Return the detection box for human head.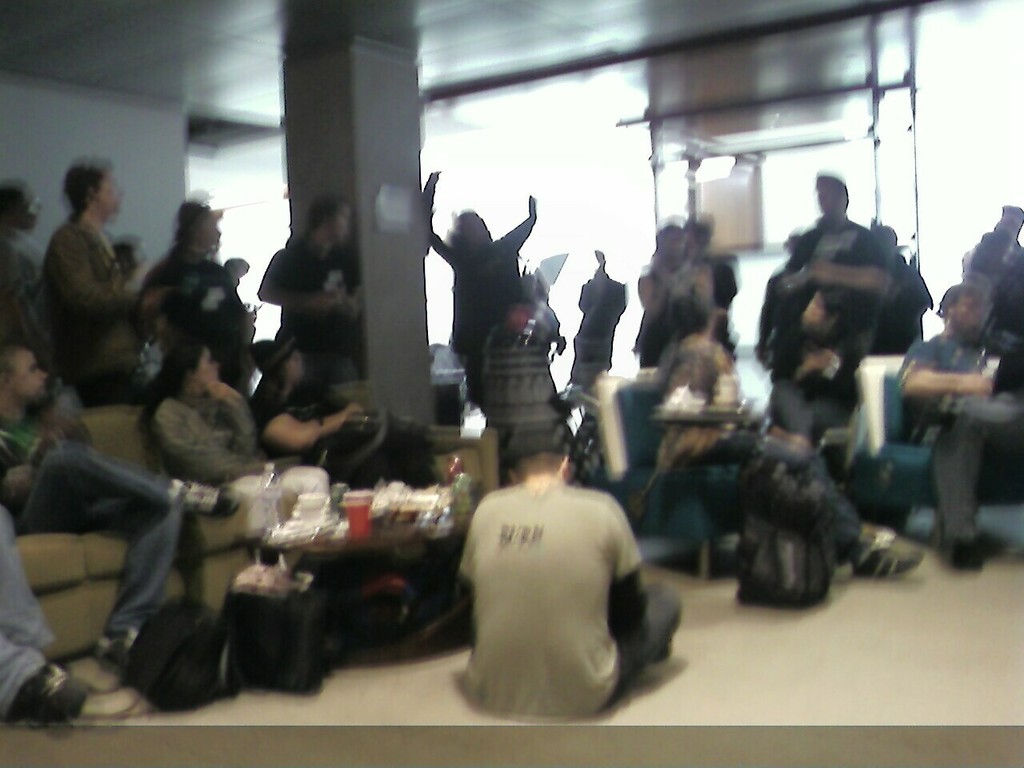
bbox=[0, 341, 50, 406].
